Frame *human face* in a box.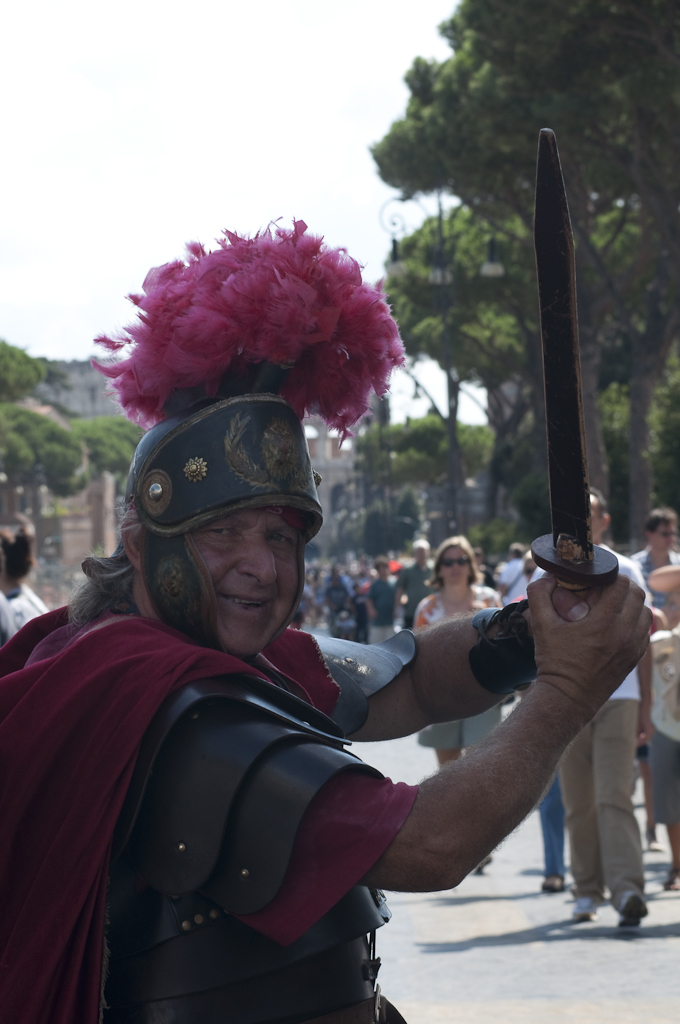
651,523,679,546.
